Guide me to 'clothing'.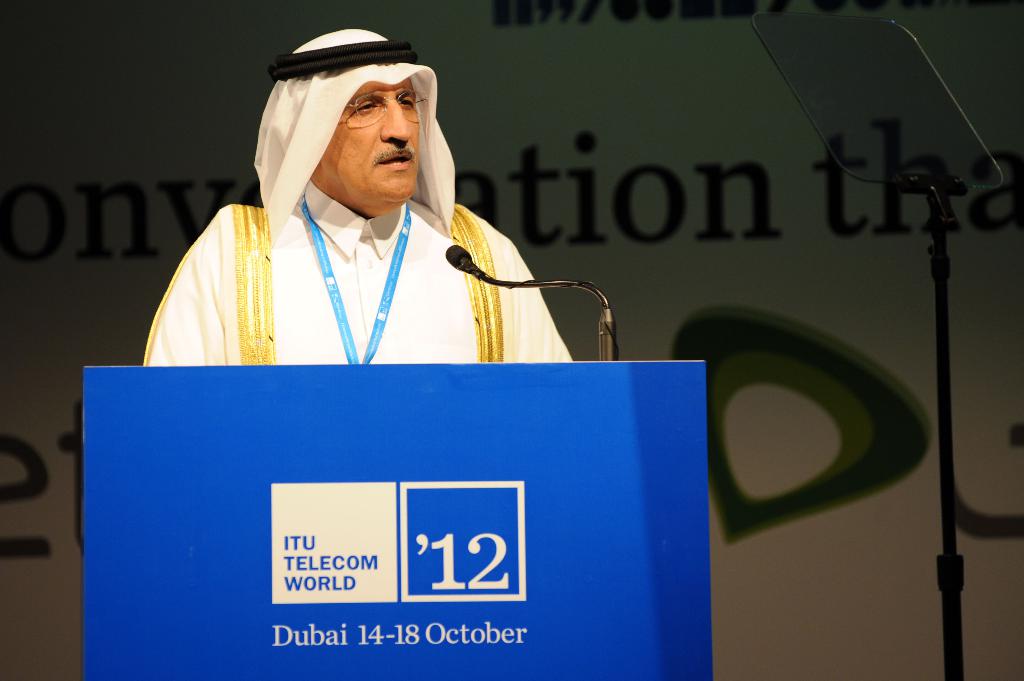
Guidance: crop(166, 121, 597, 378).
